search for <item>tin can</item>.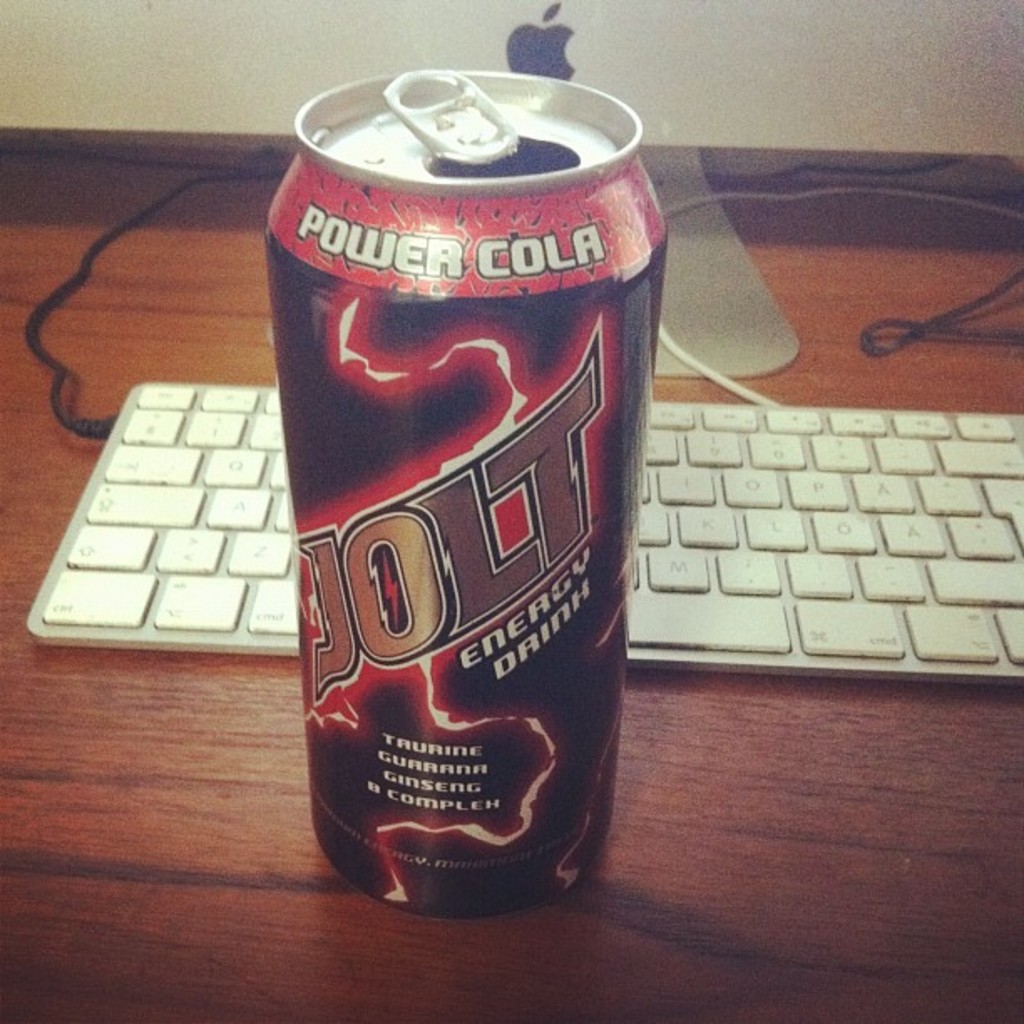
Found at rect(261, 62, 668, 917).
